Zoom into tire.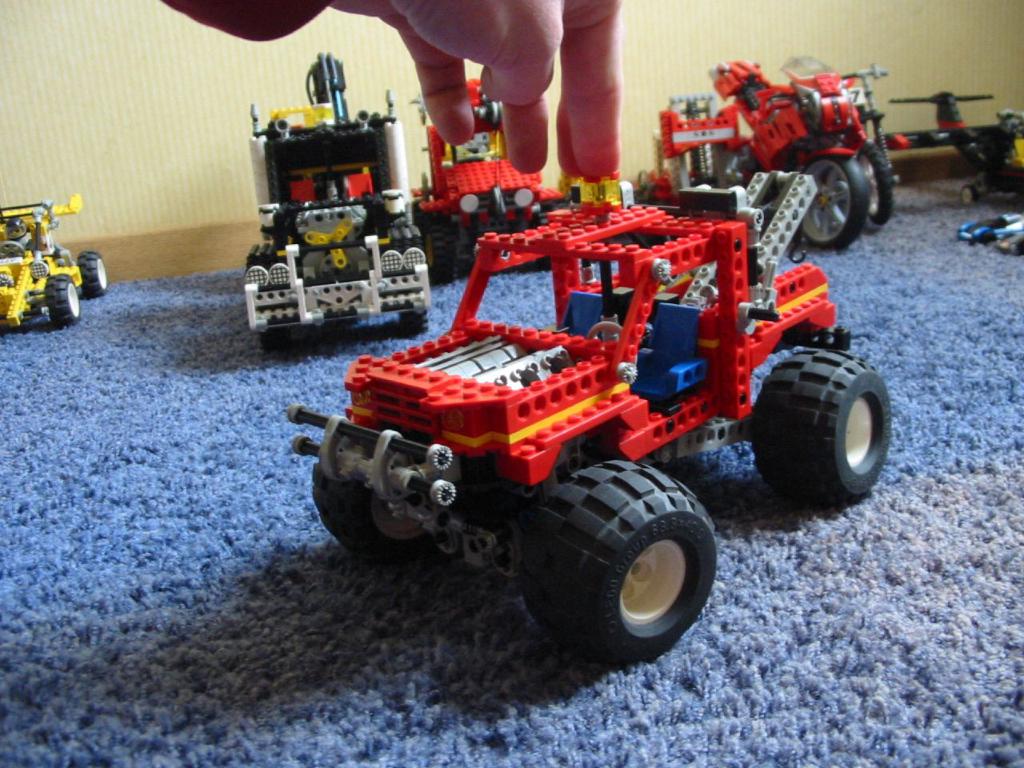
Zoom target: {"left": 750, "top": 342, "right": 894, "bottom": 497}.
